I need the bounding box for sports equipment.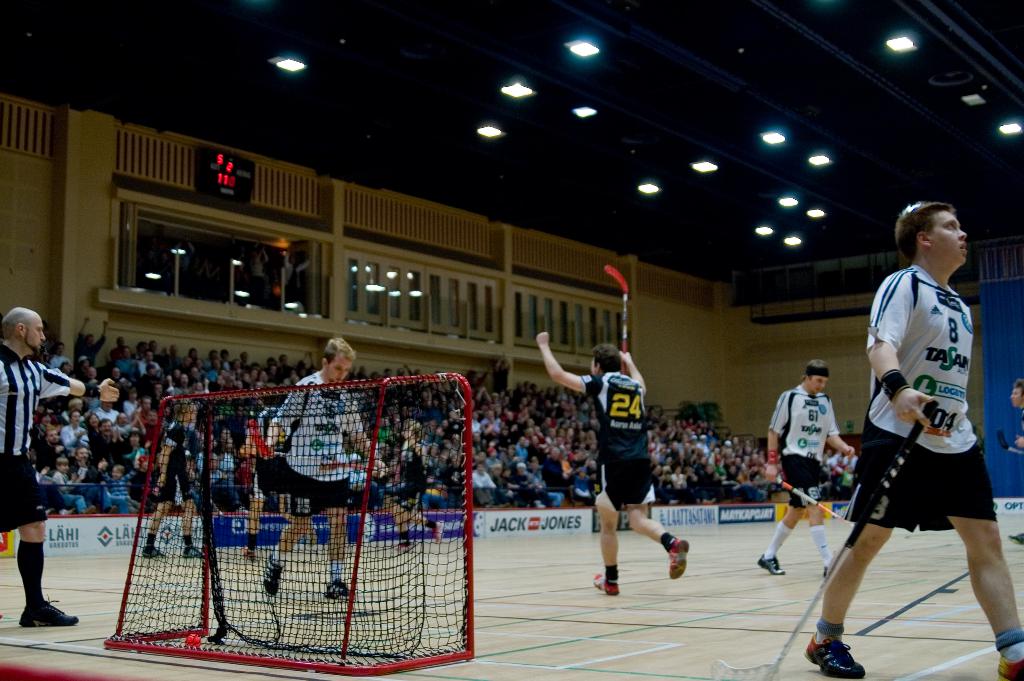
Here it is: (left=821, top=564, right=829, bottom=579).
